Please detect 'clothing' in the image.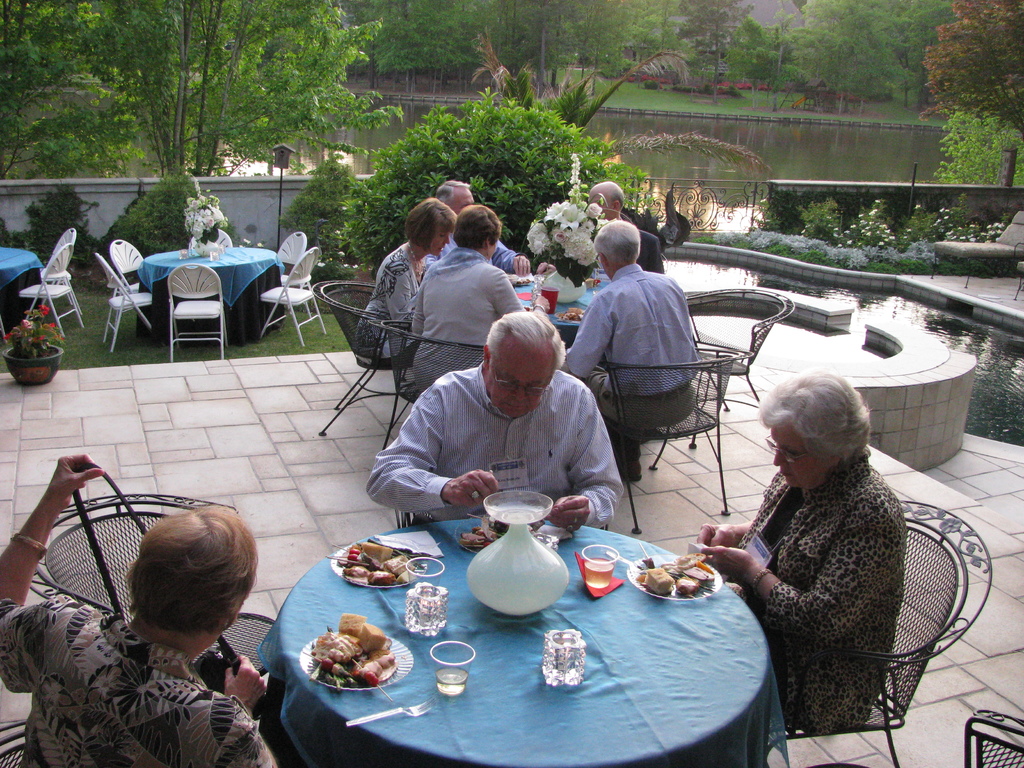
0, 598, 285, 767.
